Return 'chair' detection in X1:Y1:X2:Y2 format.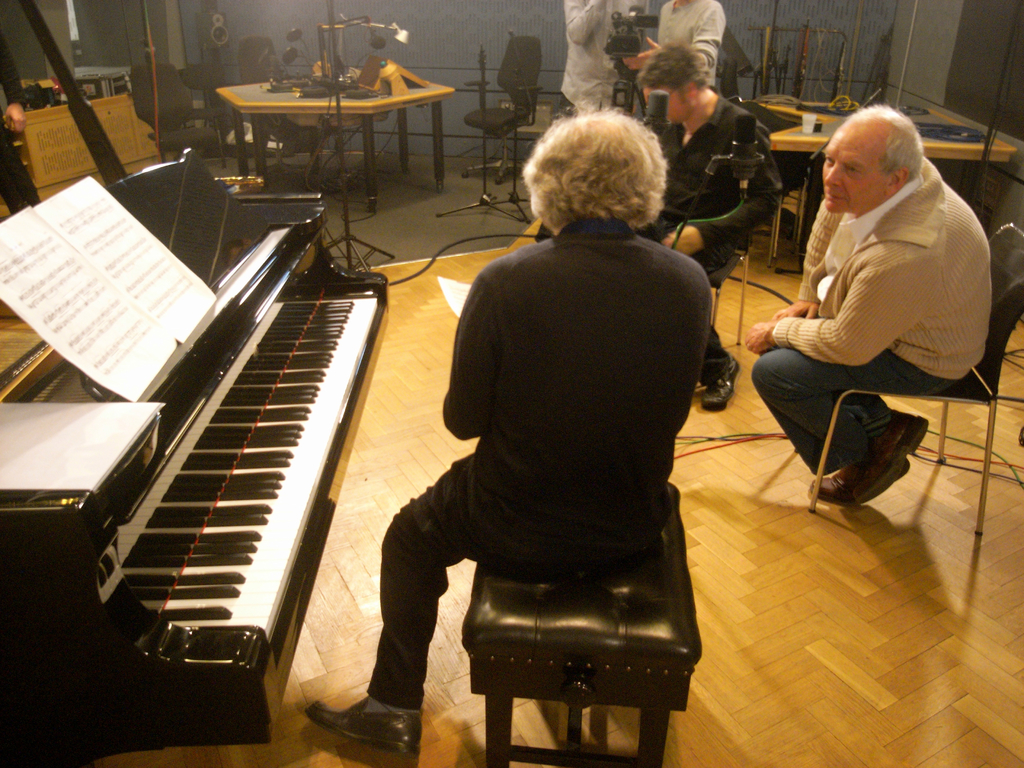
129:61:218:176.
